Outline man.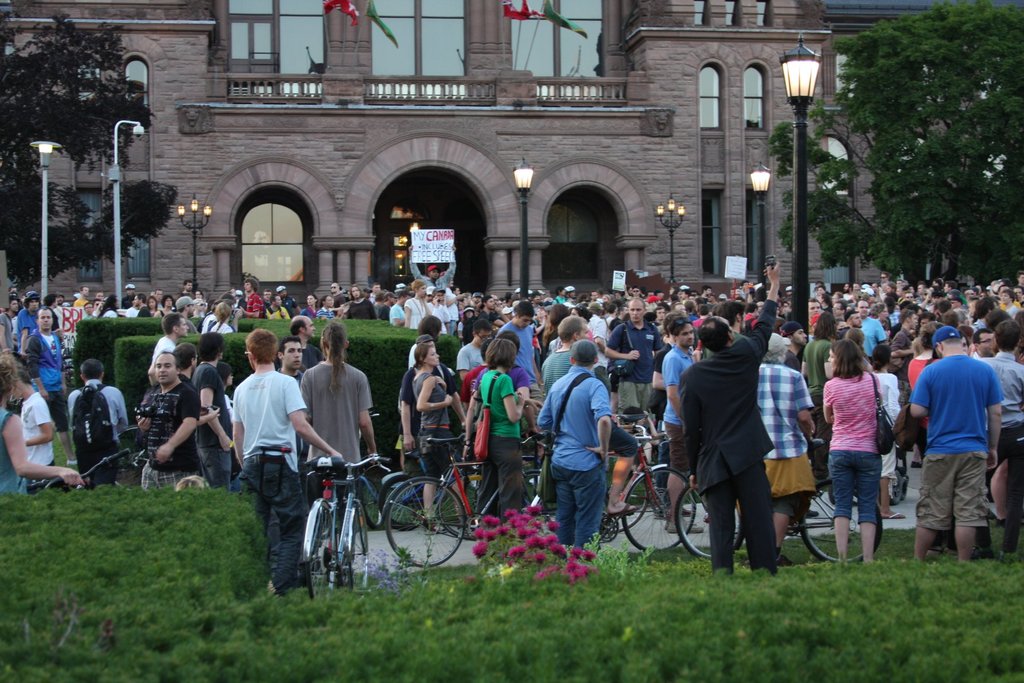
Outline: (275, 306, 324, 377).
